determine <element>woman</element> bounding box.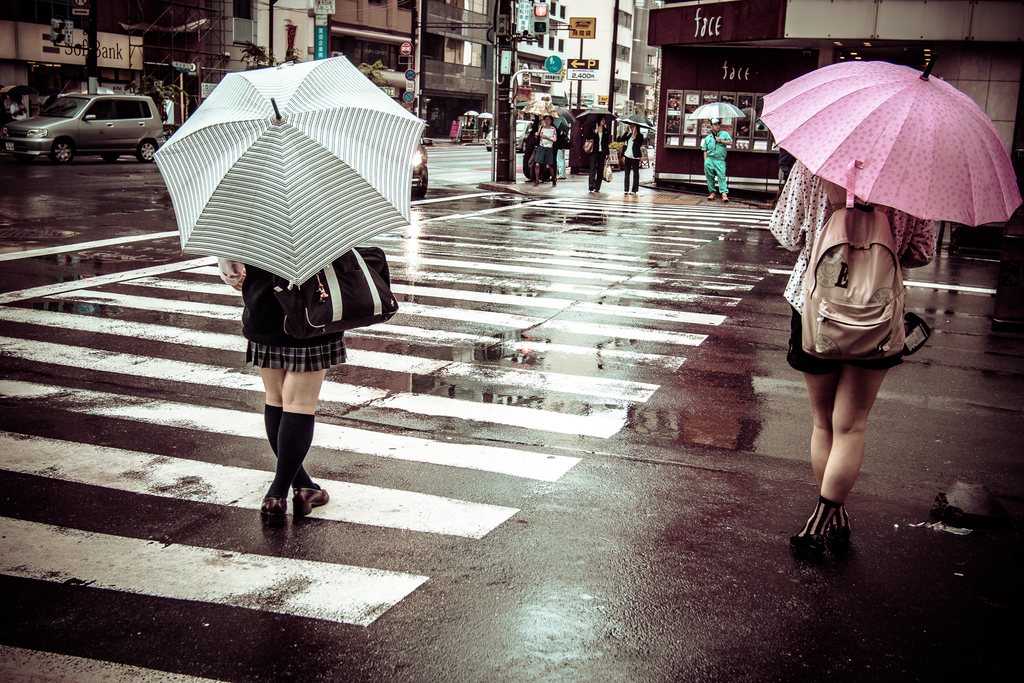
Determined: 618/125/644/195.
